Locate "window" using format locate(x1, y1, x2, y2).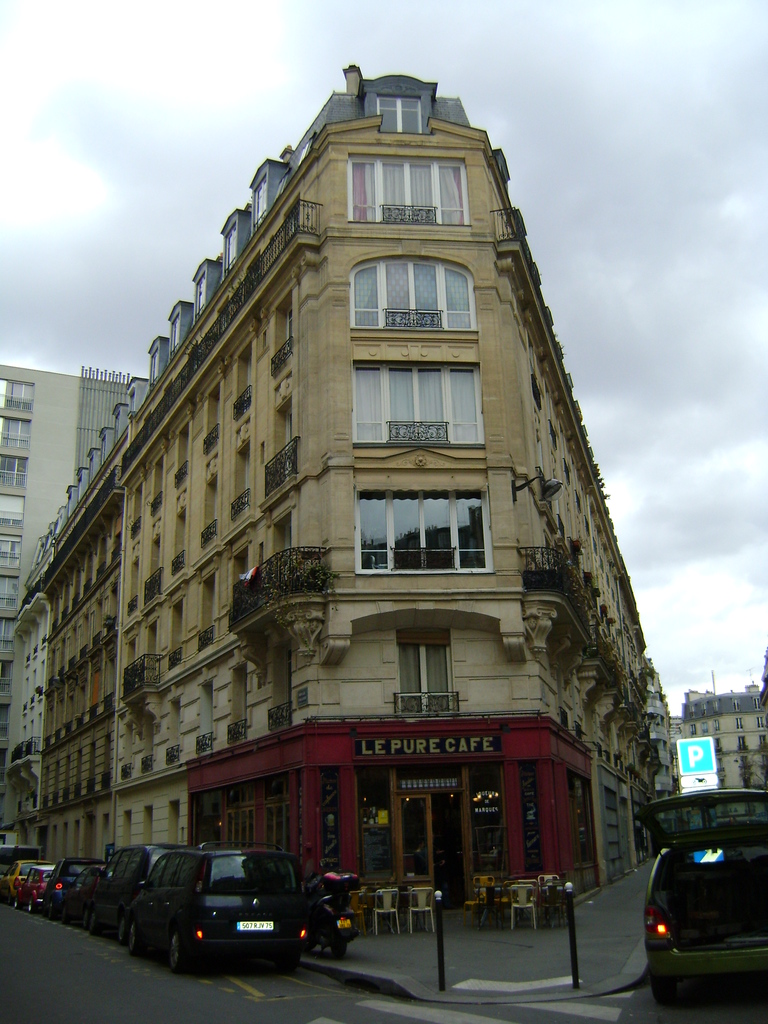
locate(346, 156, 473, 225).
